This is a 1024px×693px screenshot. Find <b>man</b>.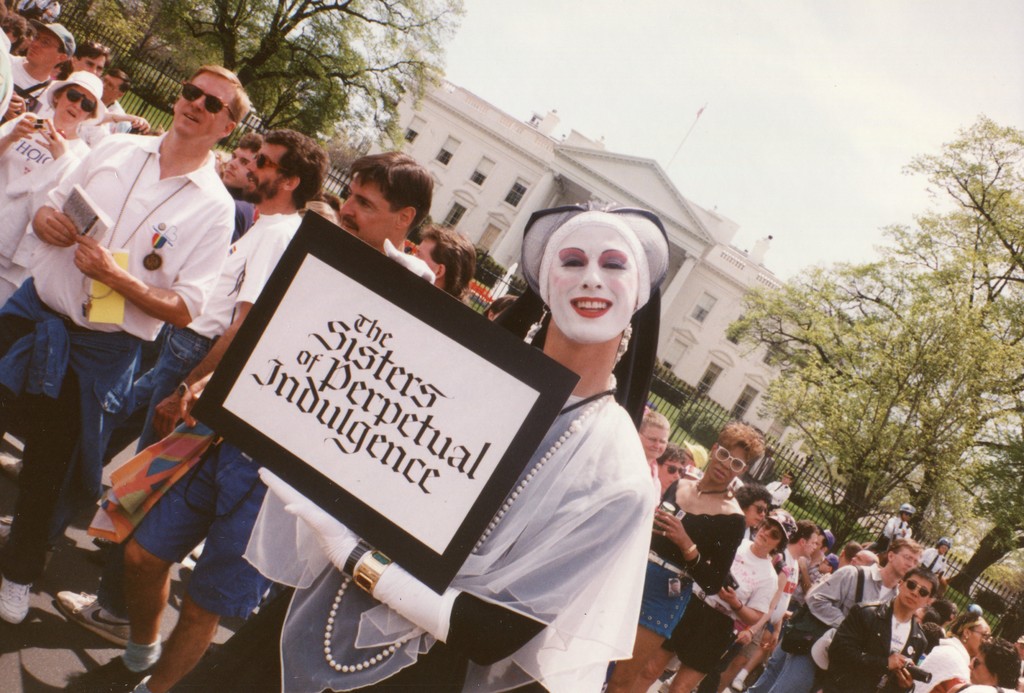
Bounding box: 0/70/105/272.
